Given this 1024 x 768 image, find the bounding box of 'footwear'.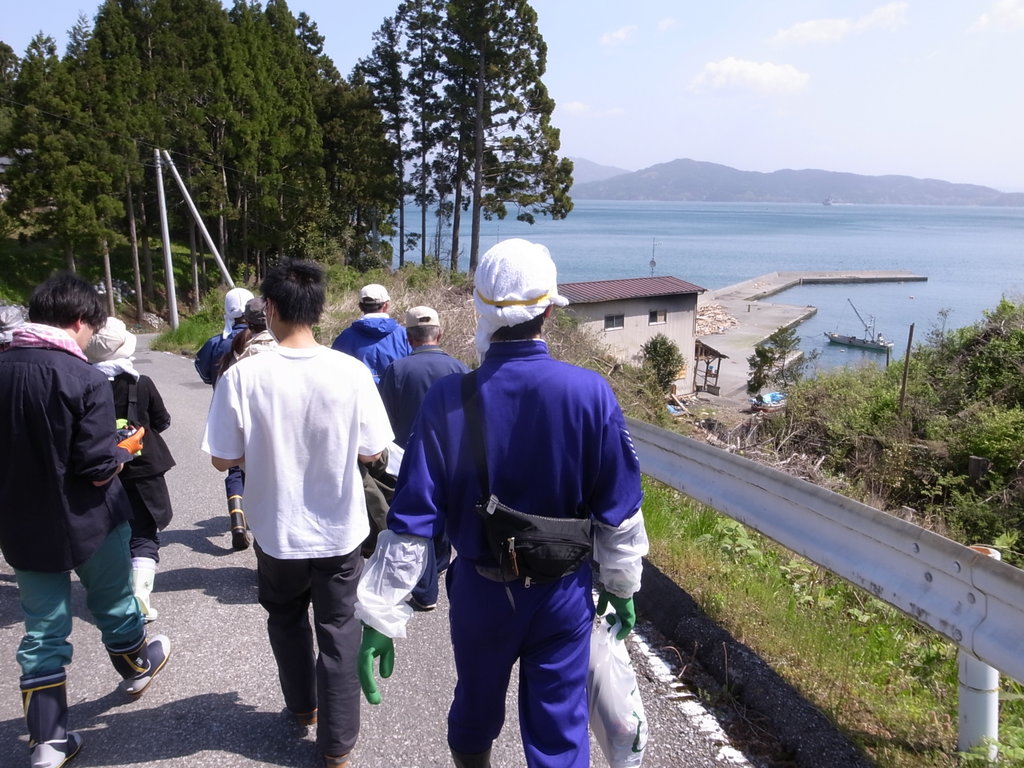
<box>134,557,156,623</box>.
